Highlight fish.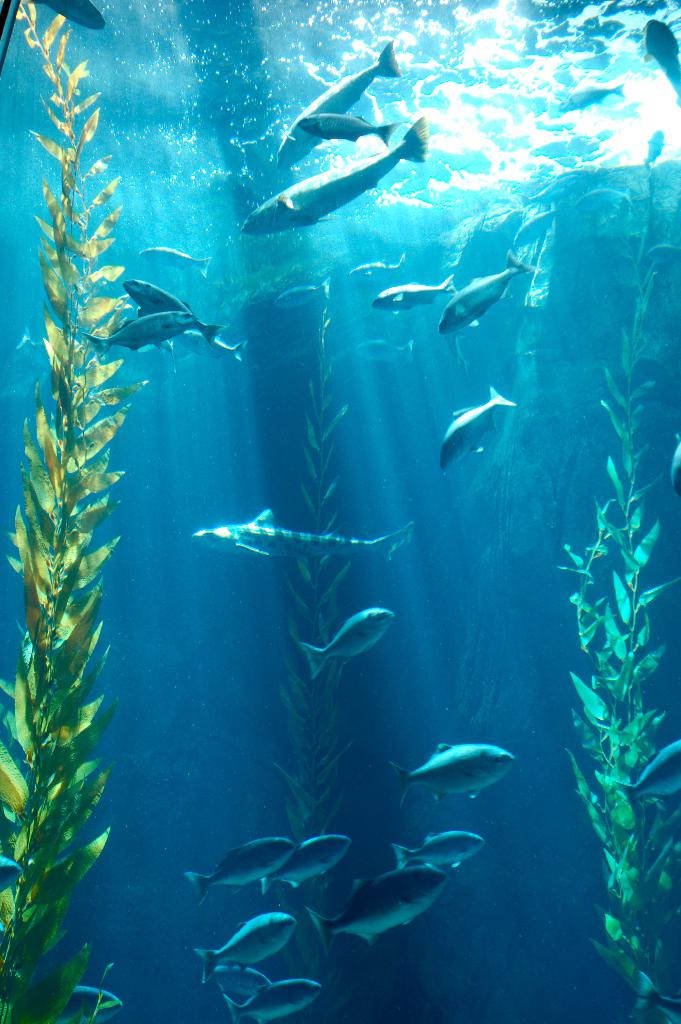
Highlighted region: (639, 128, 668, 165).
